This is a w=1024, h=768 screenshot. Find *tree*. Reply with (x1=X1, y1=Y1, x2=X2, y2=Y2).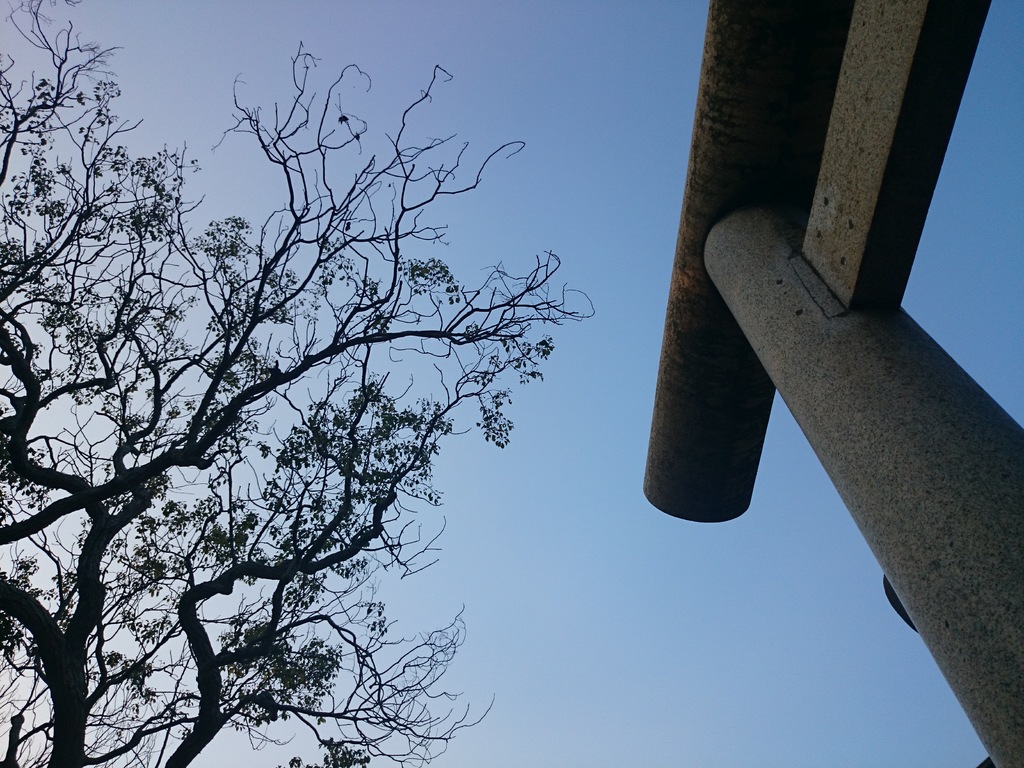
(x1=23, y1=8, x2=691, y2=767).
